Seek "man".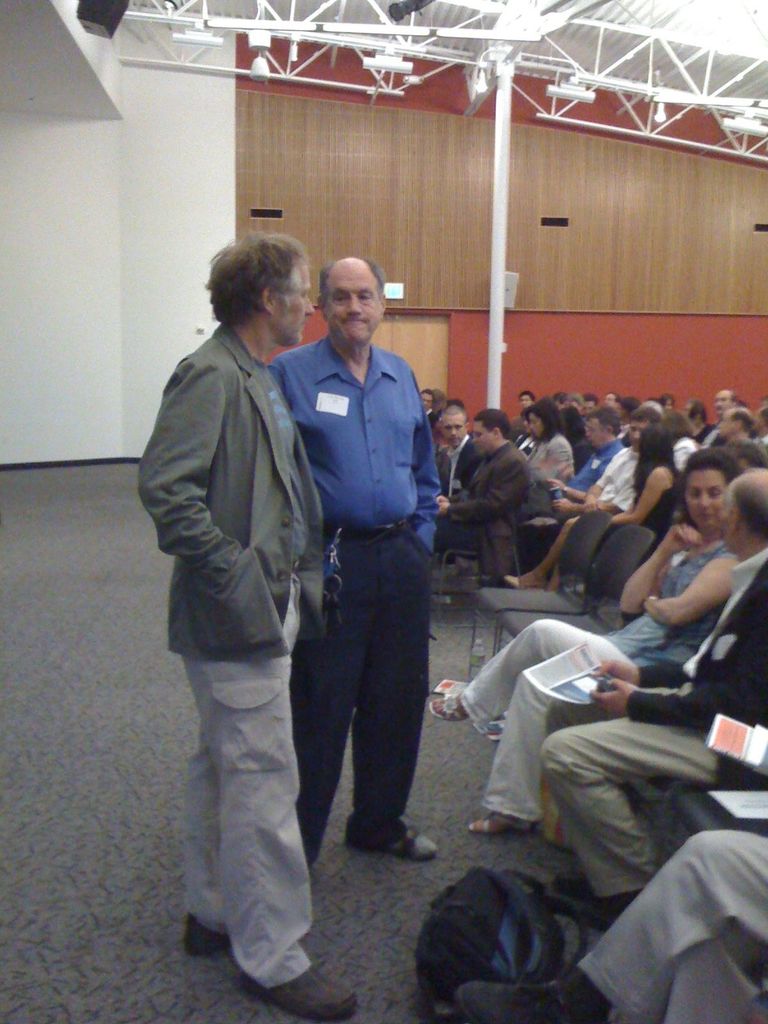
box(139, 228, 358, 1023).
